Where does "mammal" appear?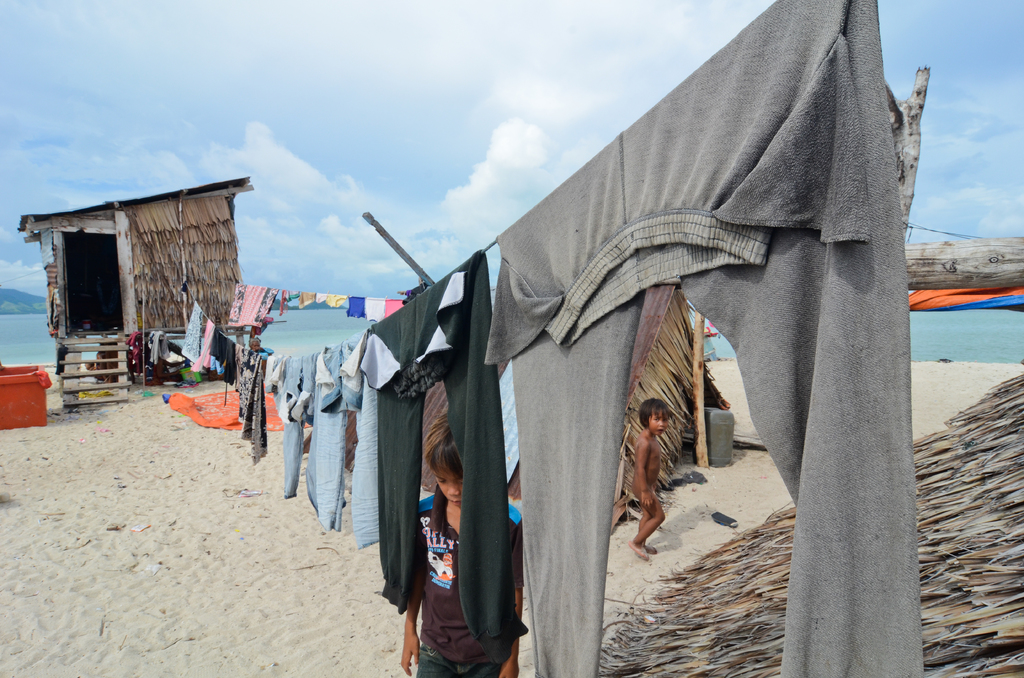
Appears at bbox(248, 335, 265, 368).
